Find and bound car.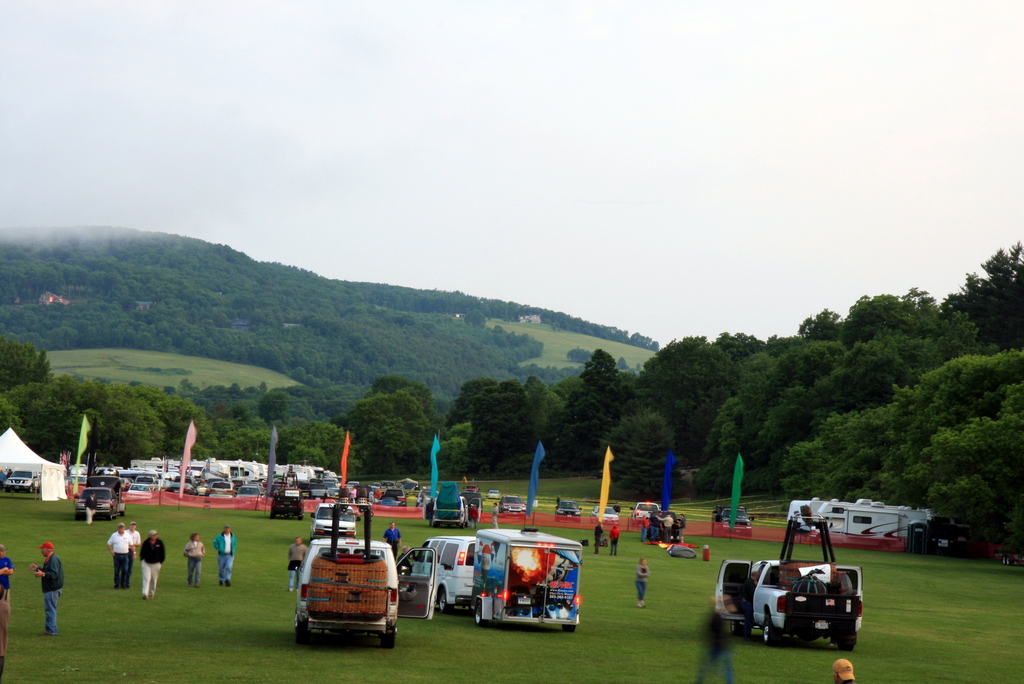
Bound: {"left": 4, "top": 473, "right": 38, "bottom": 493}.
